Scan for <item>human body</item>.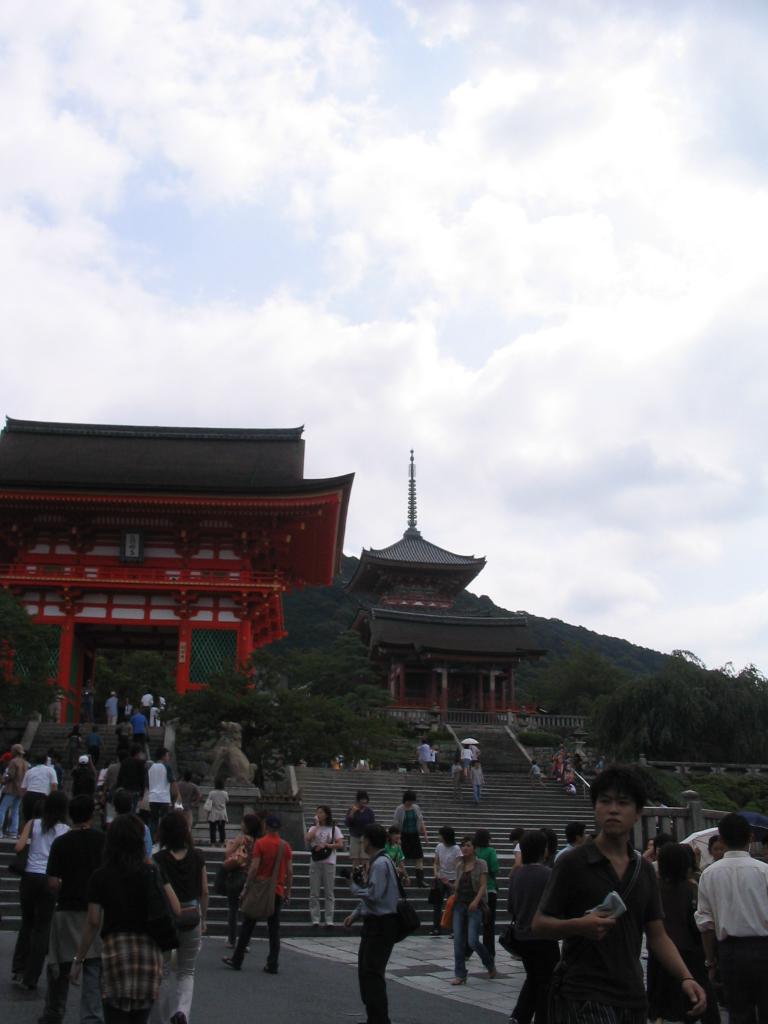
Scan result: Rect(467, 761, 486, 801).
